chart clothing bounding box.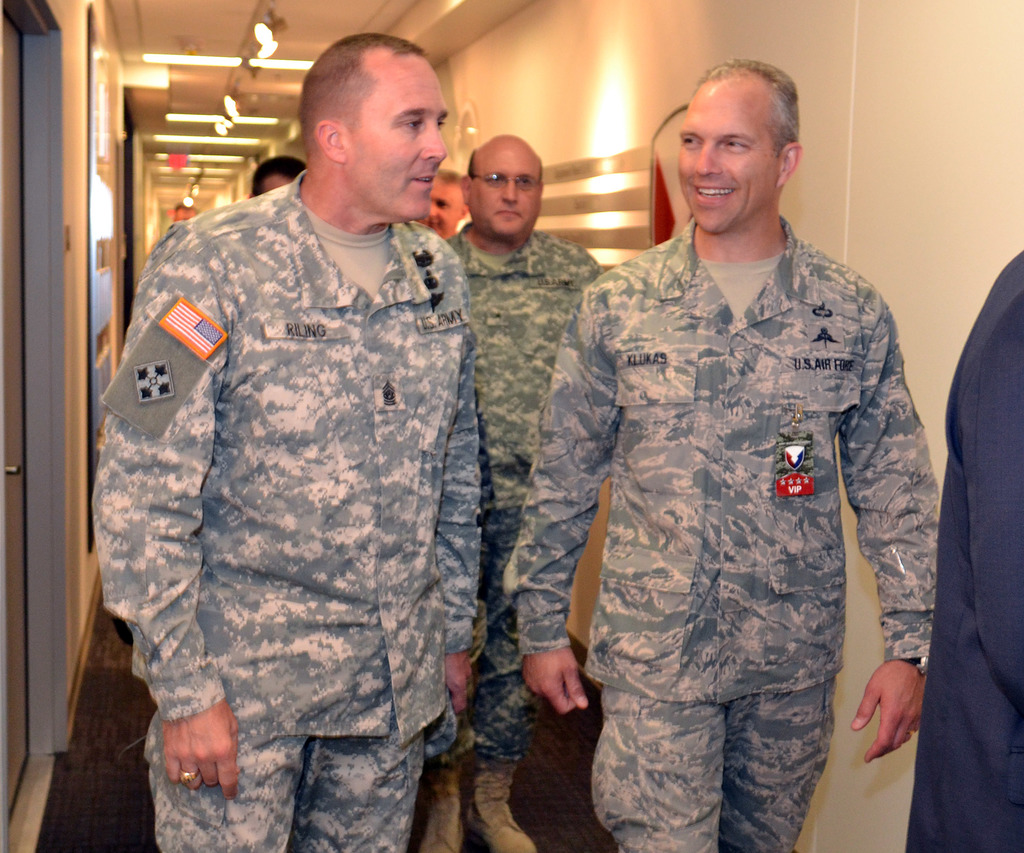
Charted: 92 167 484 852.
